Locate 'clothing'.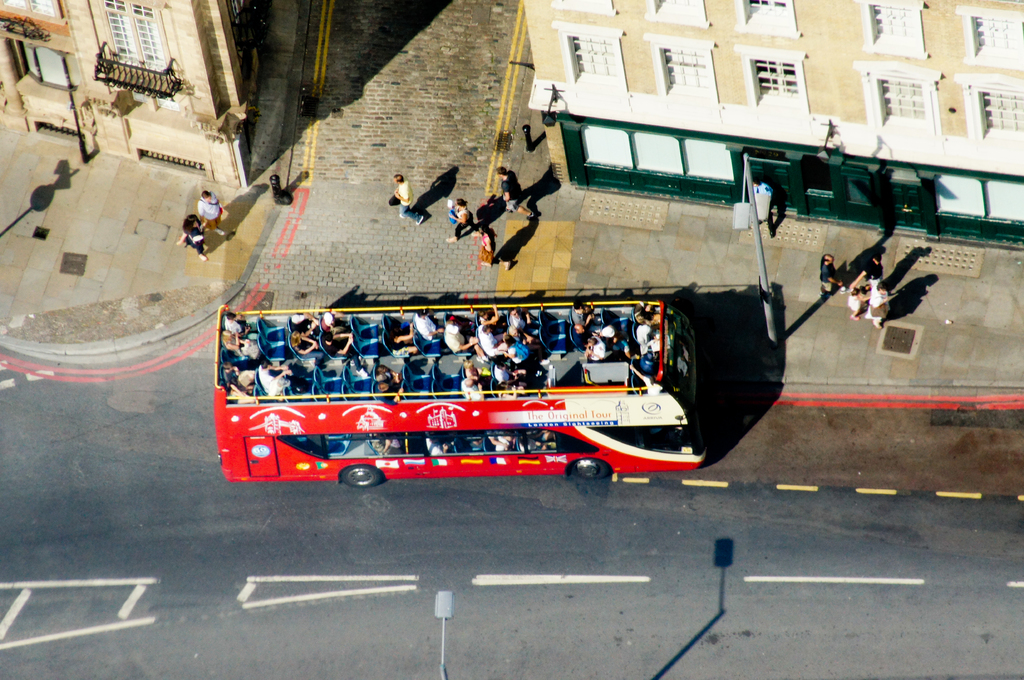
Bounding box: locate(323, 345, 361, 374).
